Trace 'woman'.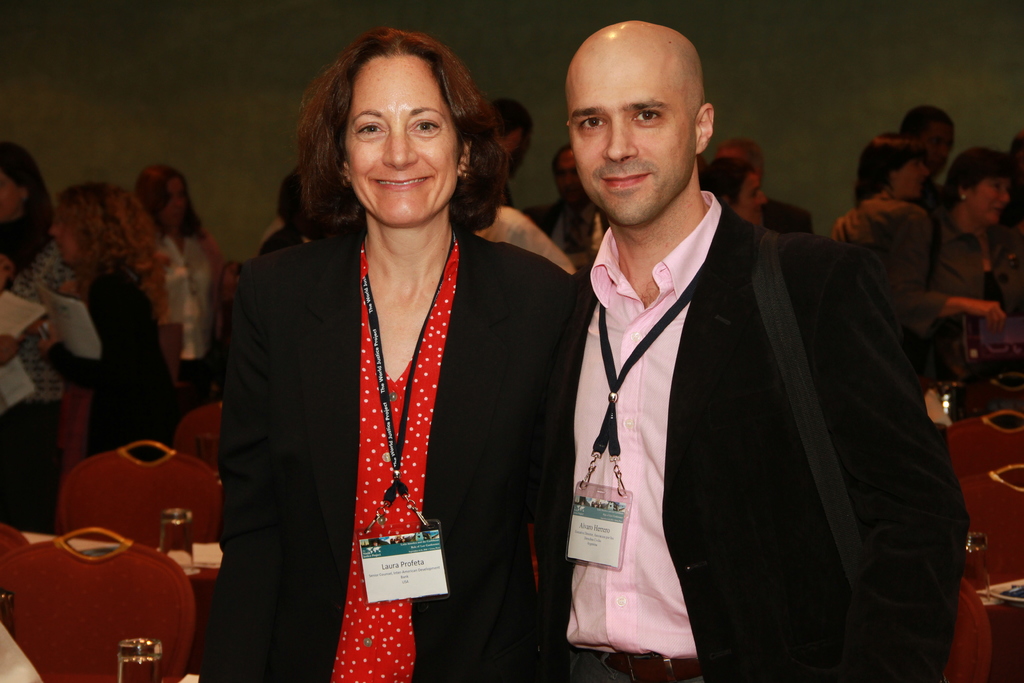
Traced to locate(0, 145, 70, 529).
